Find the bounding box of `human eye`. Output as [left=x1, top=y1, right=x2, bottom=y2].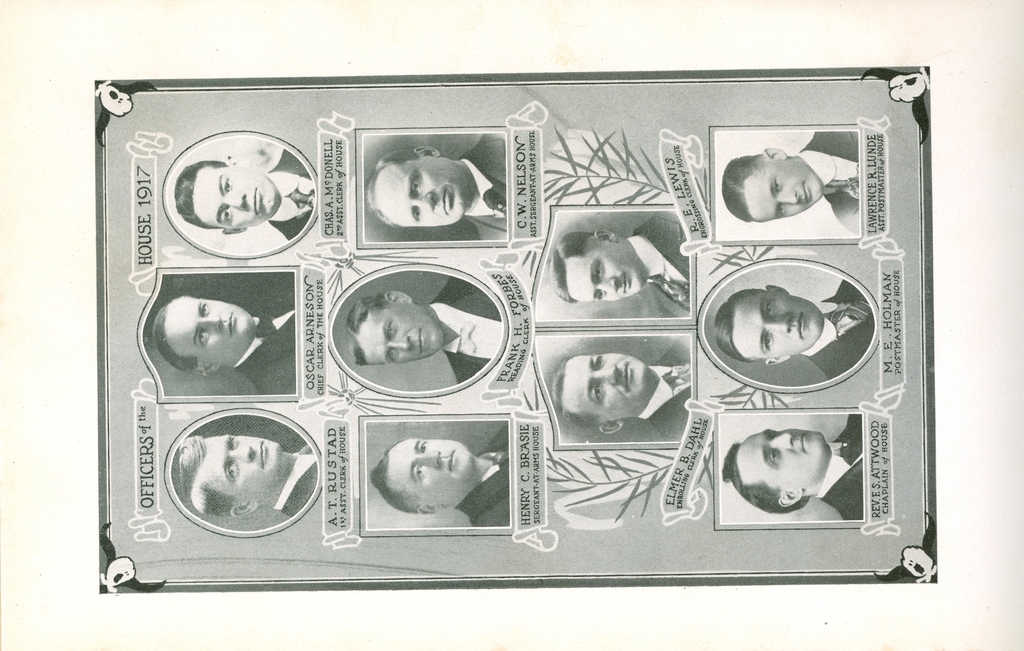
[left=219, top=204, right=234, bottom=231].
